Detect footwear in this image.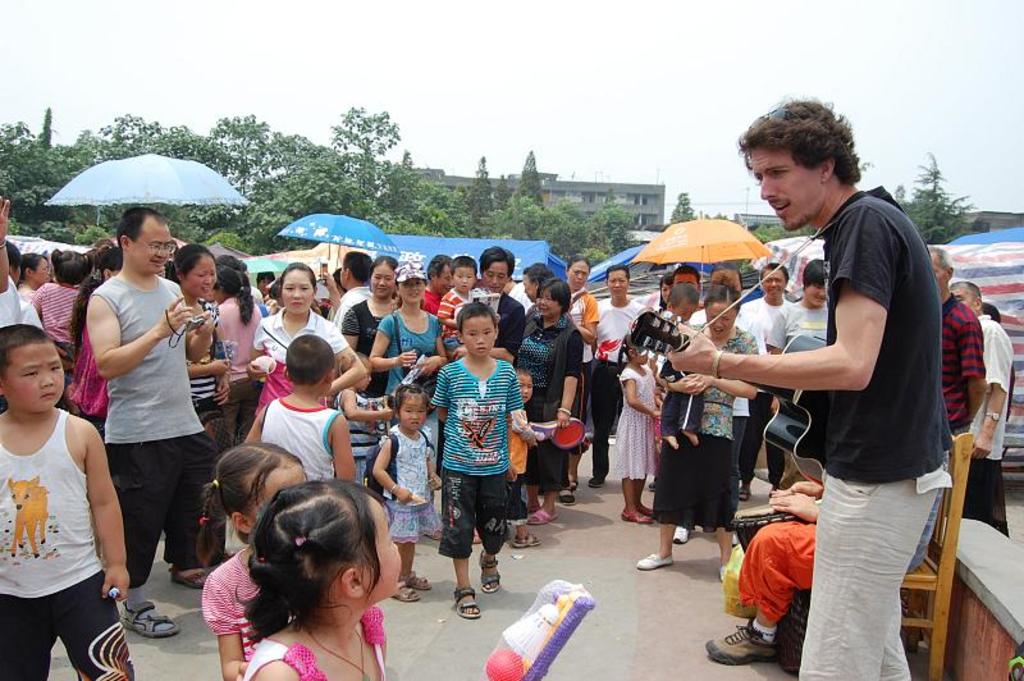
Detection: [left=527, top=507, right=562, bottom=526].
